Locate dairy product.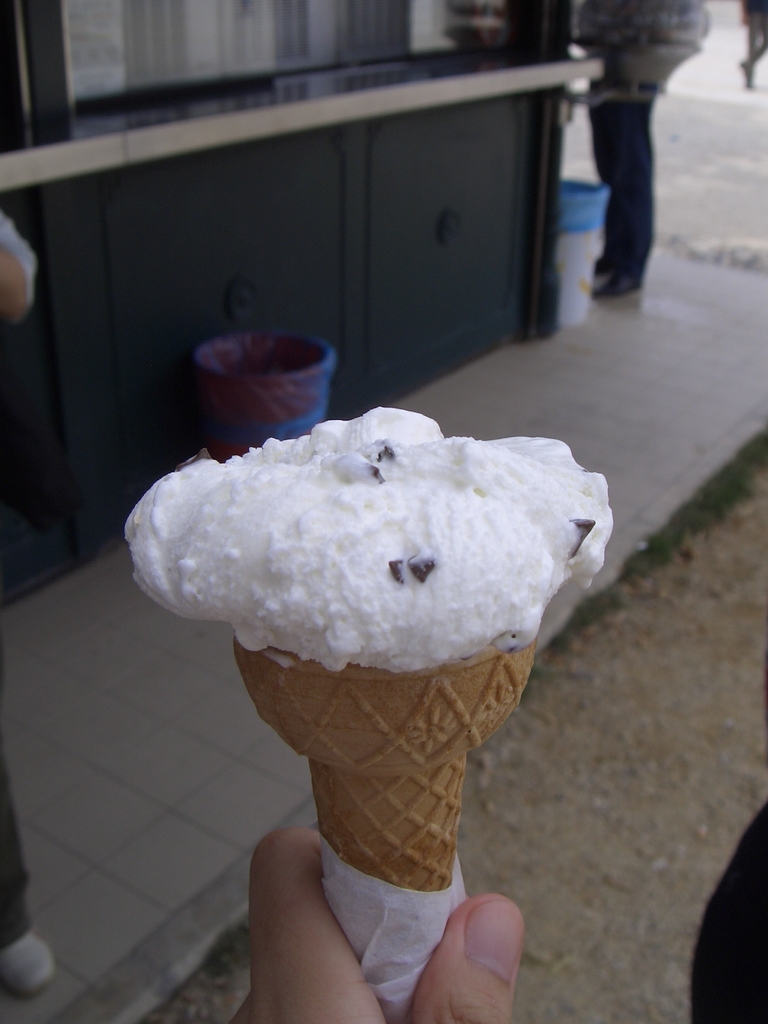
Bounding box: (116,403,614,678).
